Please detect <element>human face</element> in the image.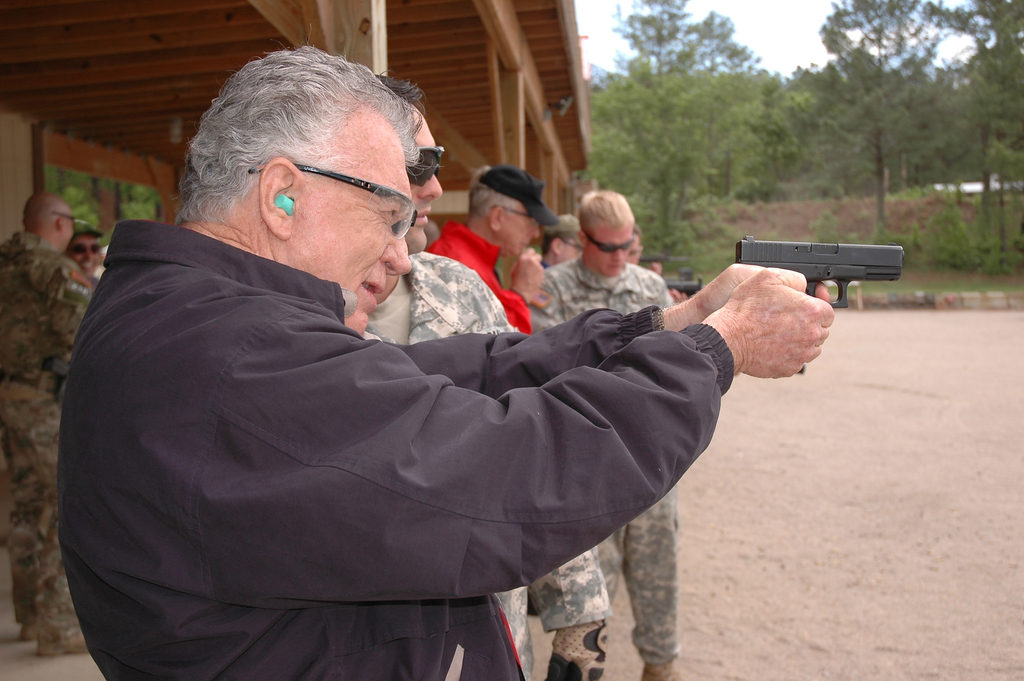
410:104:444:253.
